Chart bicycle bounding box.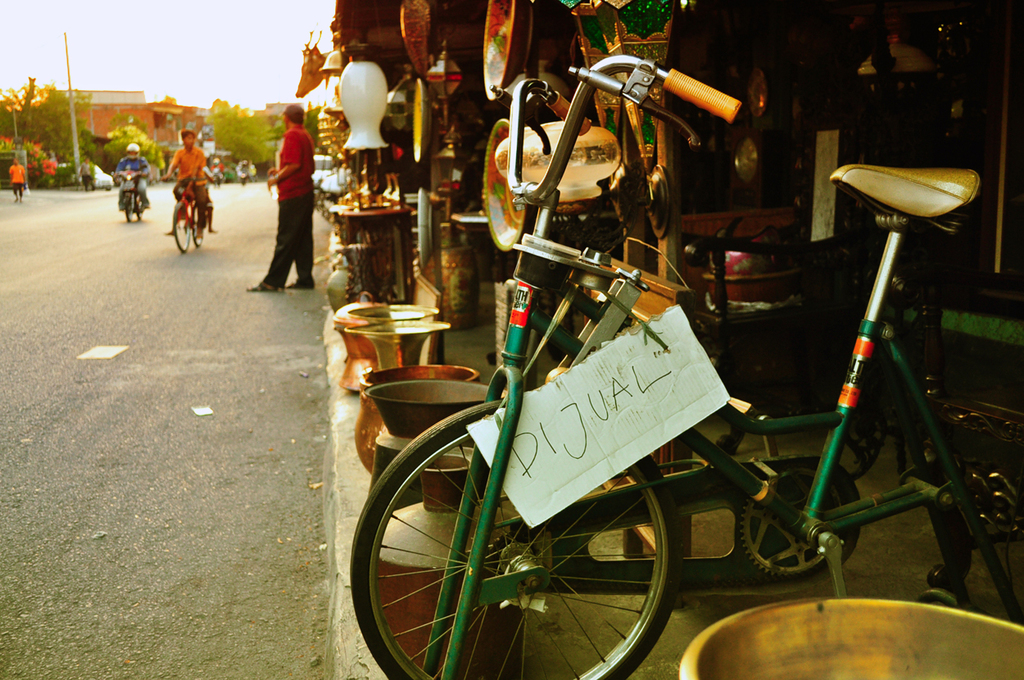
Charted: [162, 175, 210, 253].
